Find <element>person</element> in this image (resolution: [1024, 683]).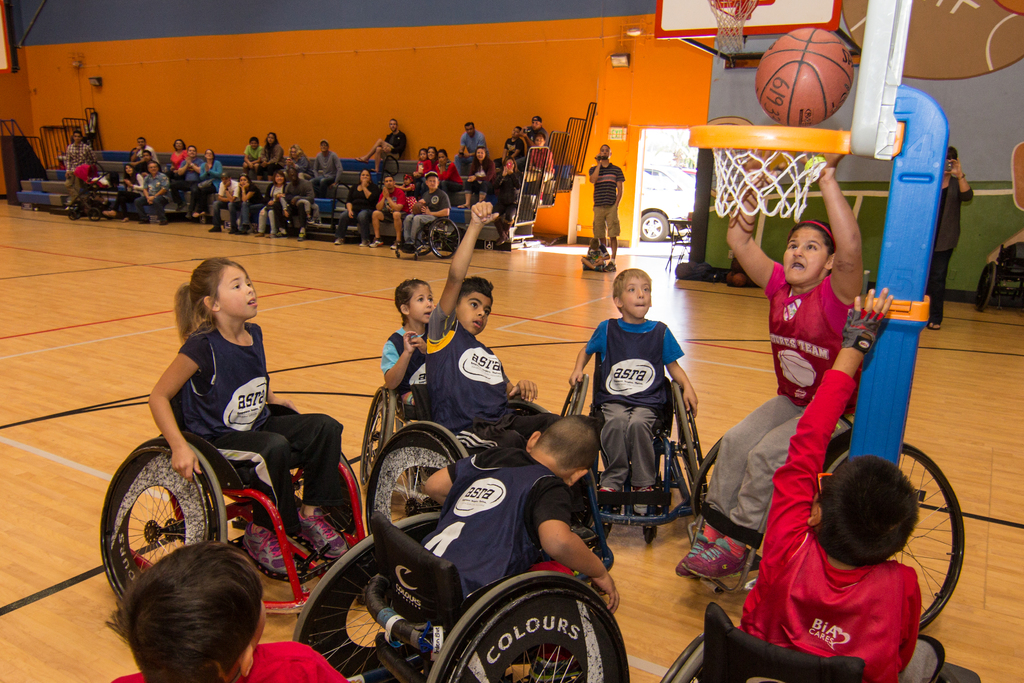
box(413, 414, 623, 682).
